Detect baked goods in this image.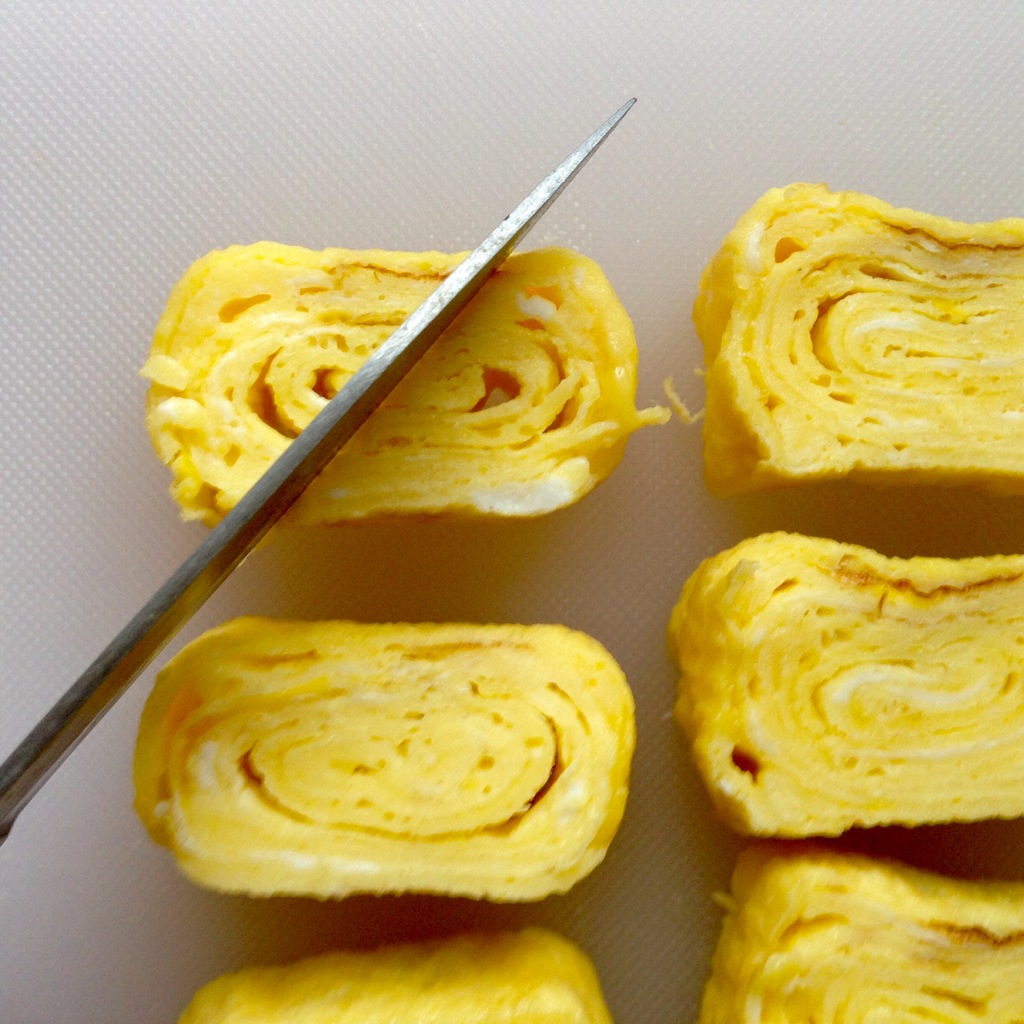
Detection: bbox=[128, 611, 634, 901].
